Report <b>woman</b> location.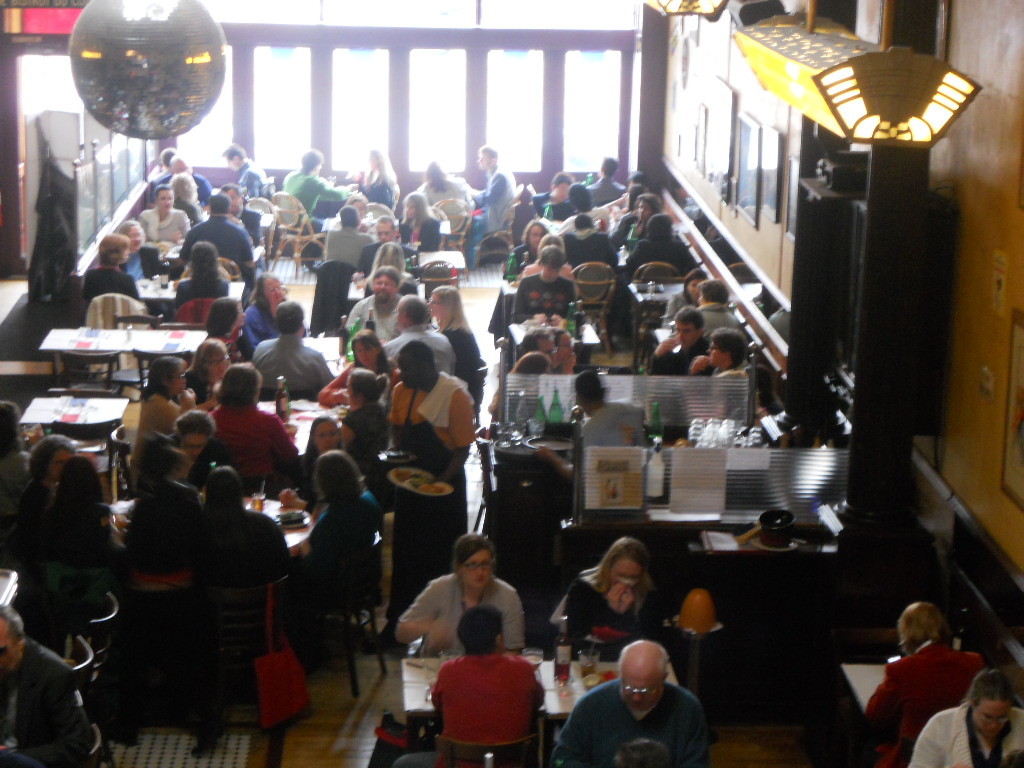
Report: 559,530,660,666.
